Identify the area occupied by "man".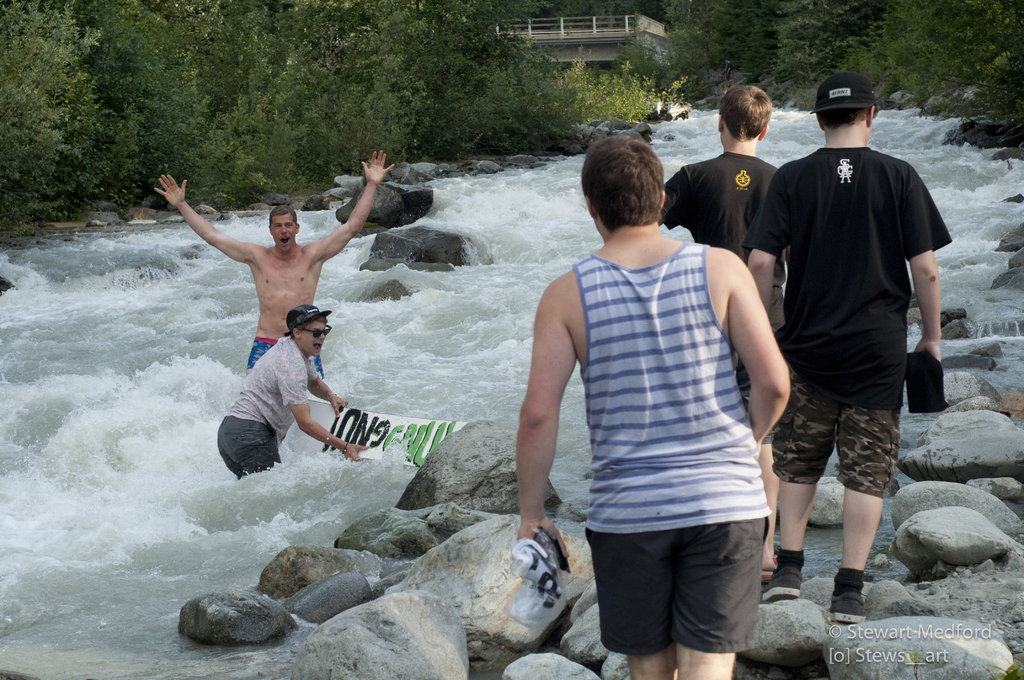
Area: <box>152,150,395,382</box>.
